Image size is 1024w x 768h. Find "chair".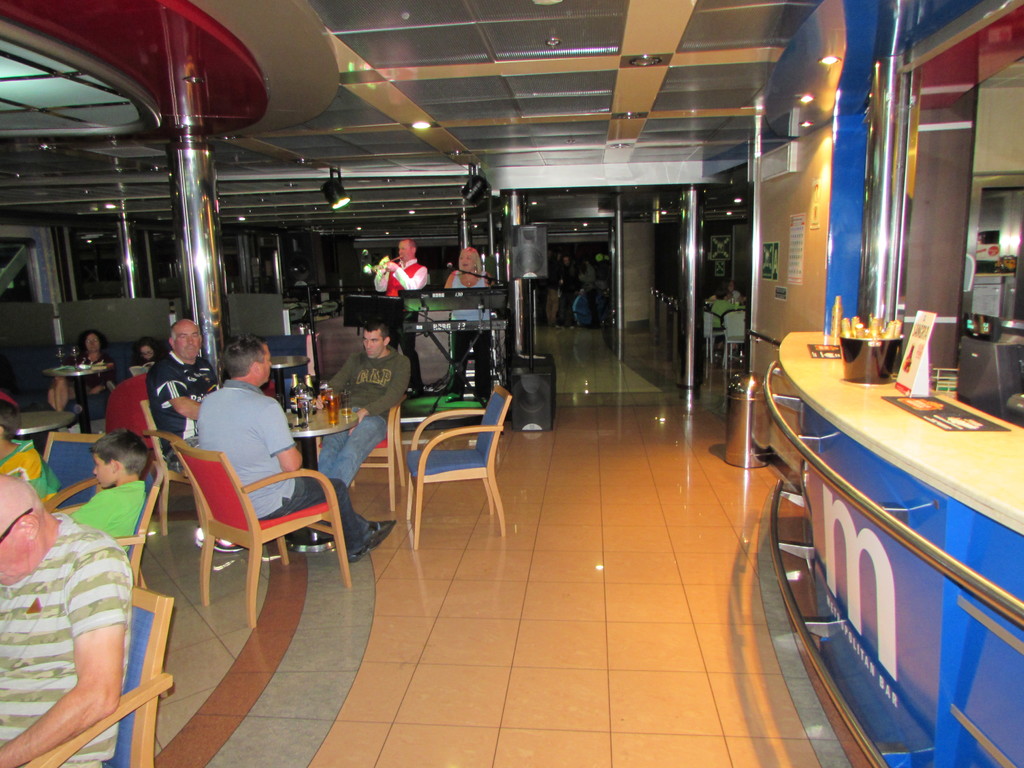
crop(314, 393, 410, 513).
